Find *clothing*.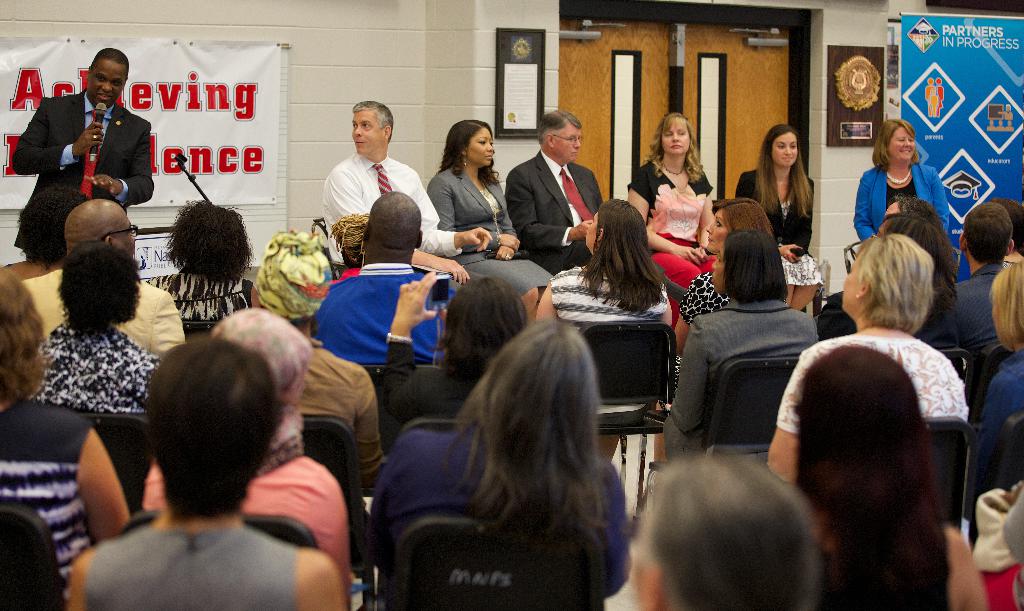
323 149 468 254.
